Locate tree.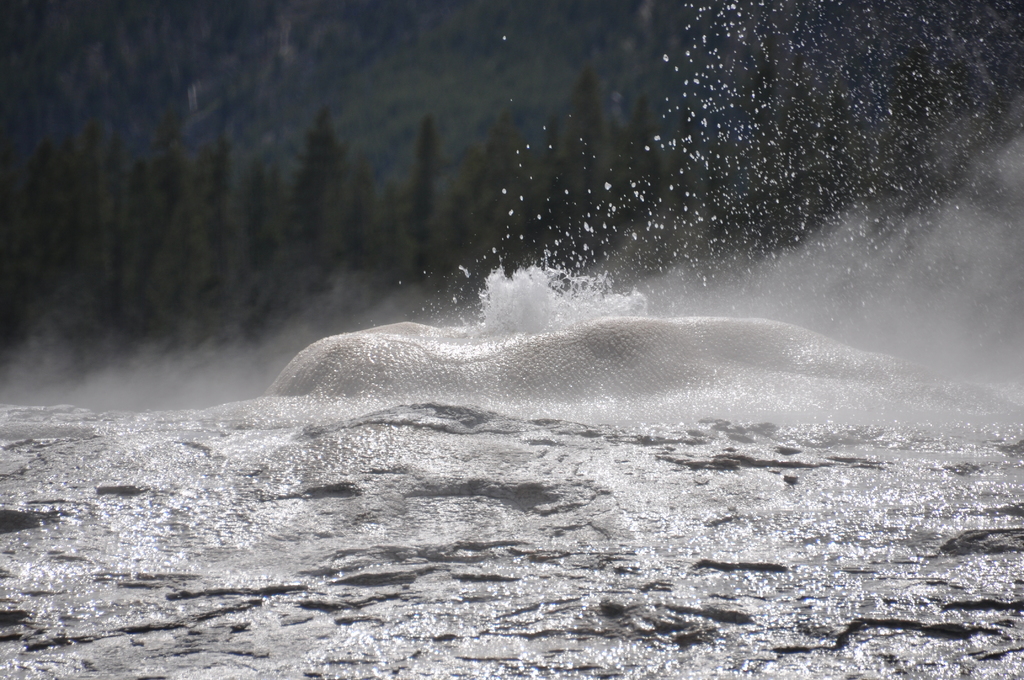
Bounding box: BBox(589, 108, 671, 300).
